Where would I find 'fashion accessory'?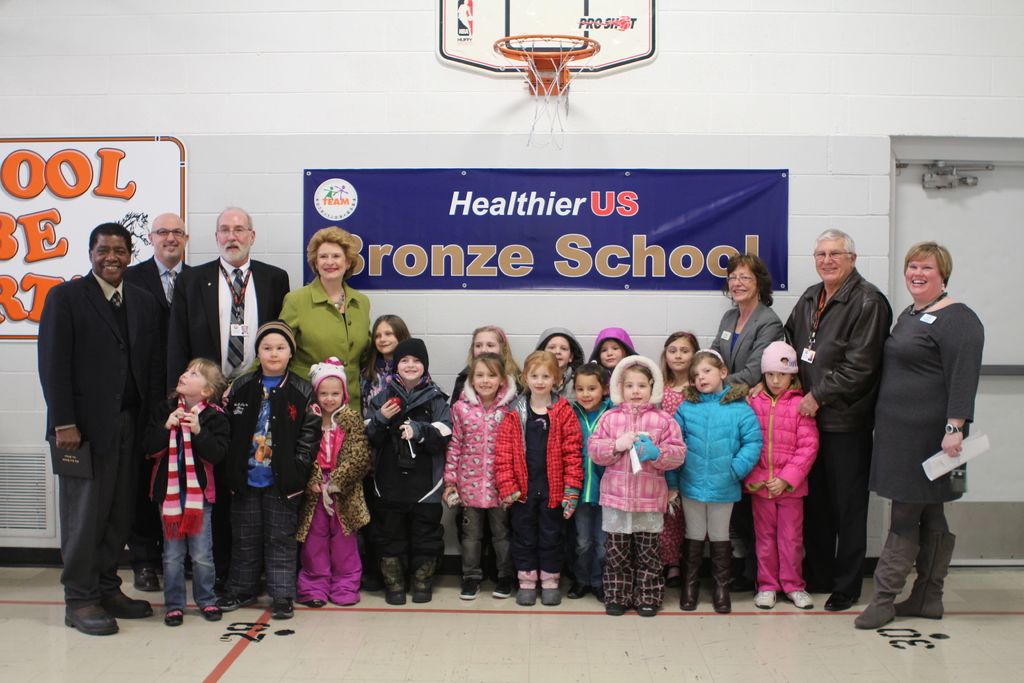
At locate(304, 352, 353, 399).
